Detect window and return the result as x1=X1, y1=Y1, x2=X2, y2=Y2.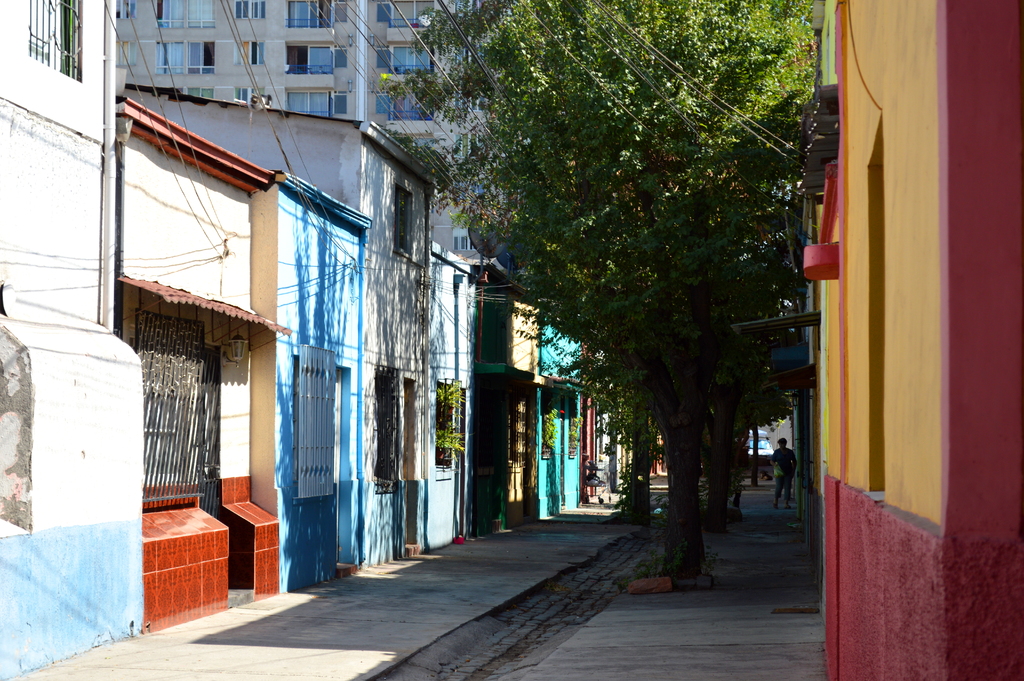
x1=156, y1=0, x2=217, y2=26.
